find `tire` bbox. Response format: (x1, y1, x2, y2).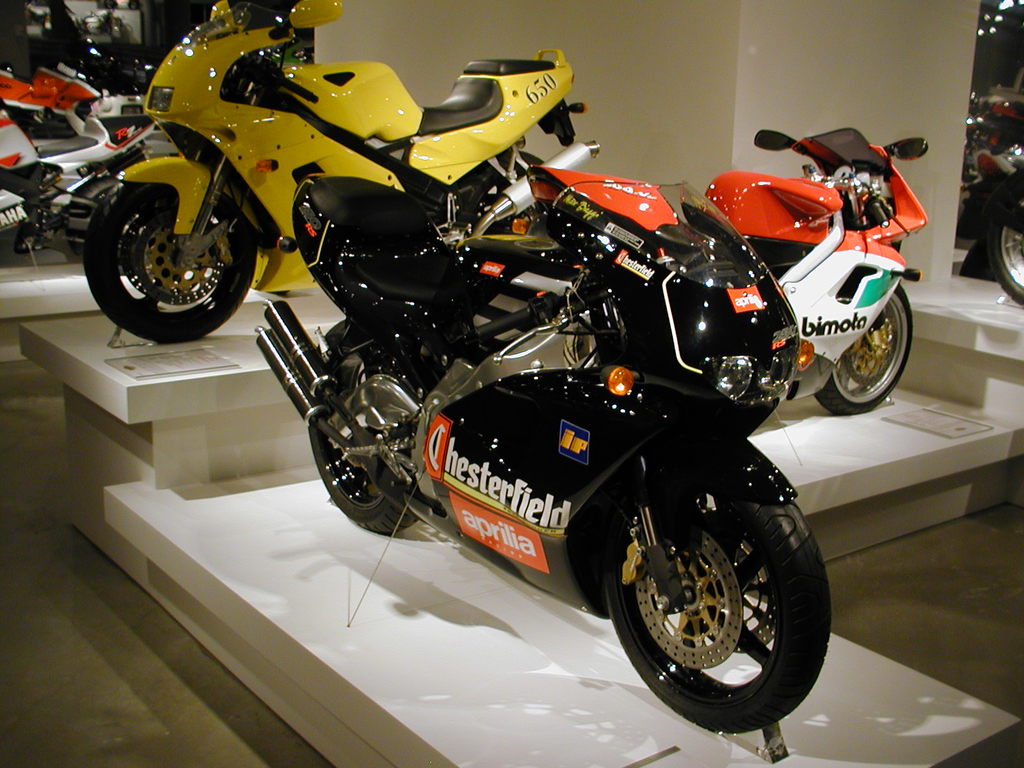
(598, 447, 826, 730).
